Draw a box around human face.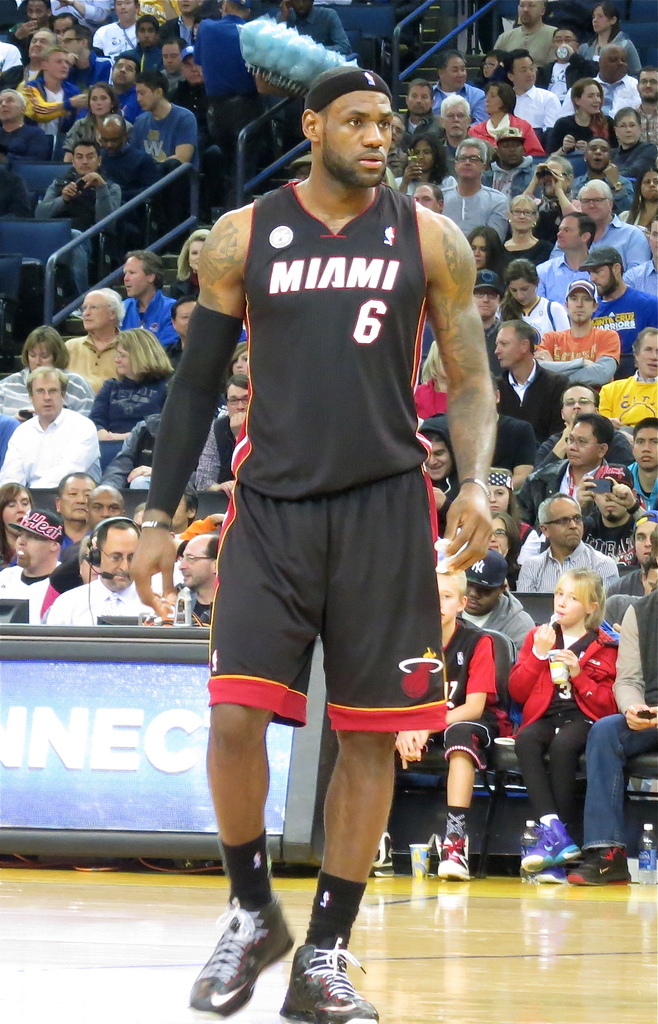
495:137:522:167.
